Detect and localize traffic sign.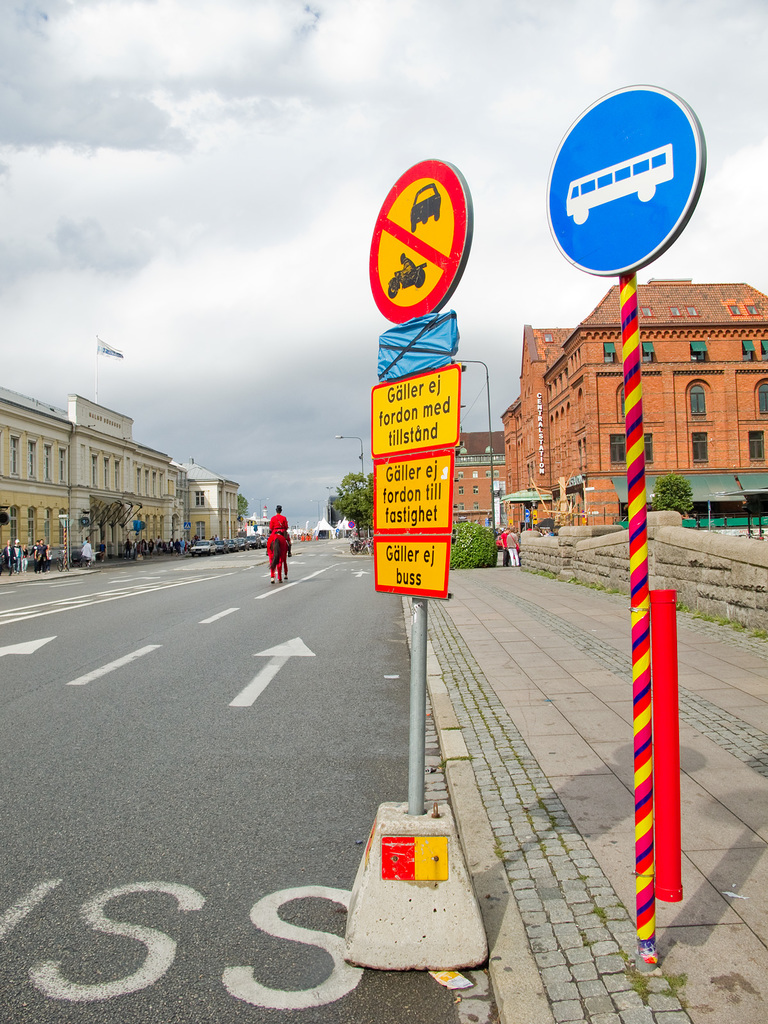
Localized at [546, 81, 707, 280].
